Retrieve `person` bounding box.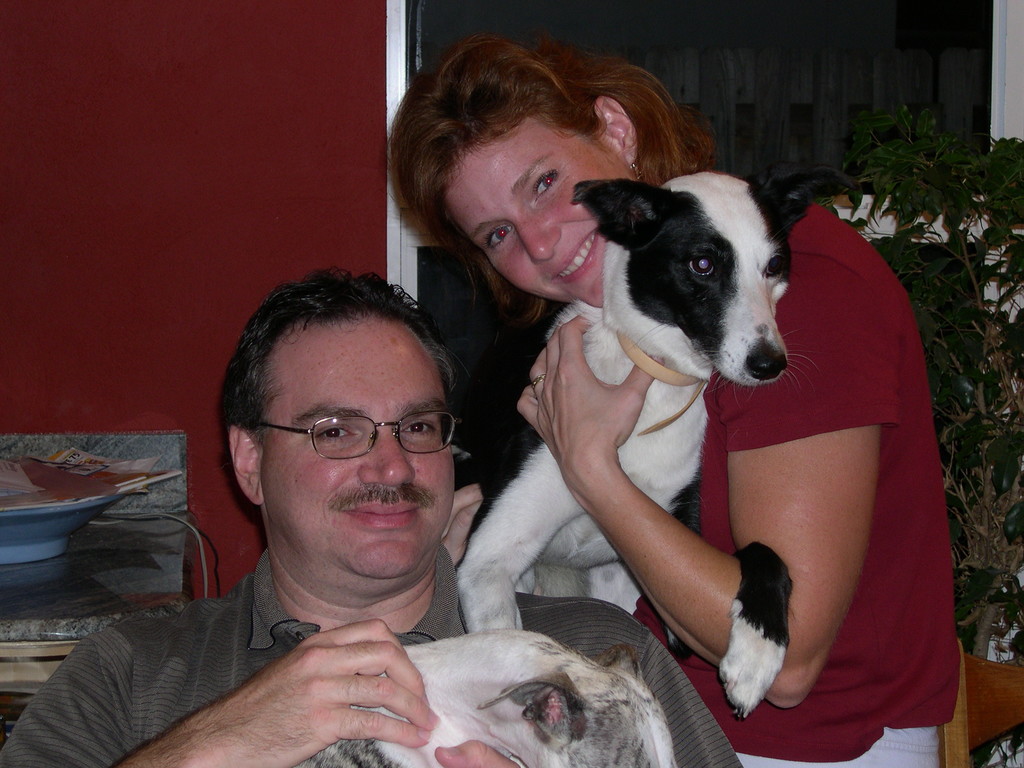
Bounding box: rect(3, 260, 752, 767).
